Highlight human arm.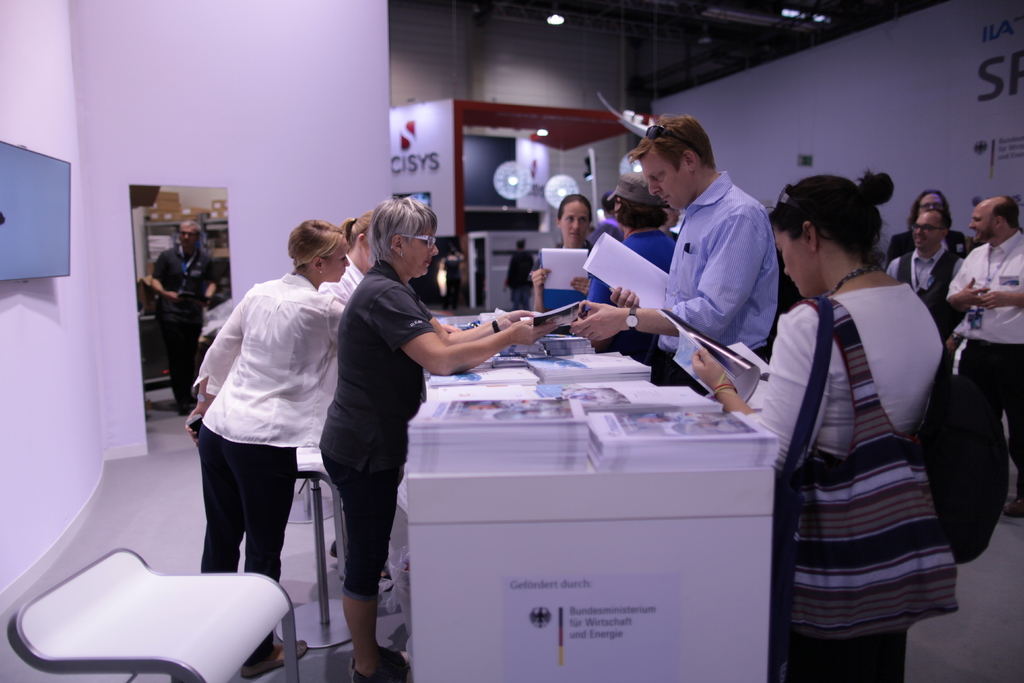
Highlighted region: 189 284 267 444.
